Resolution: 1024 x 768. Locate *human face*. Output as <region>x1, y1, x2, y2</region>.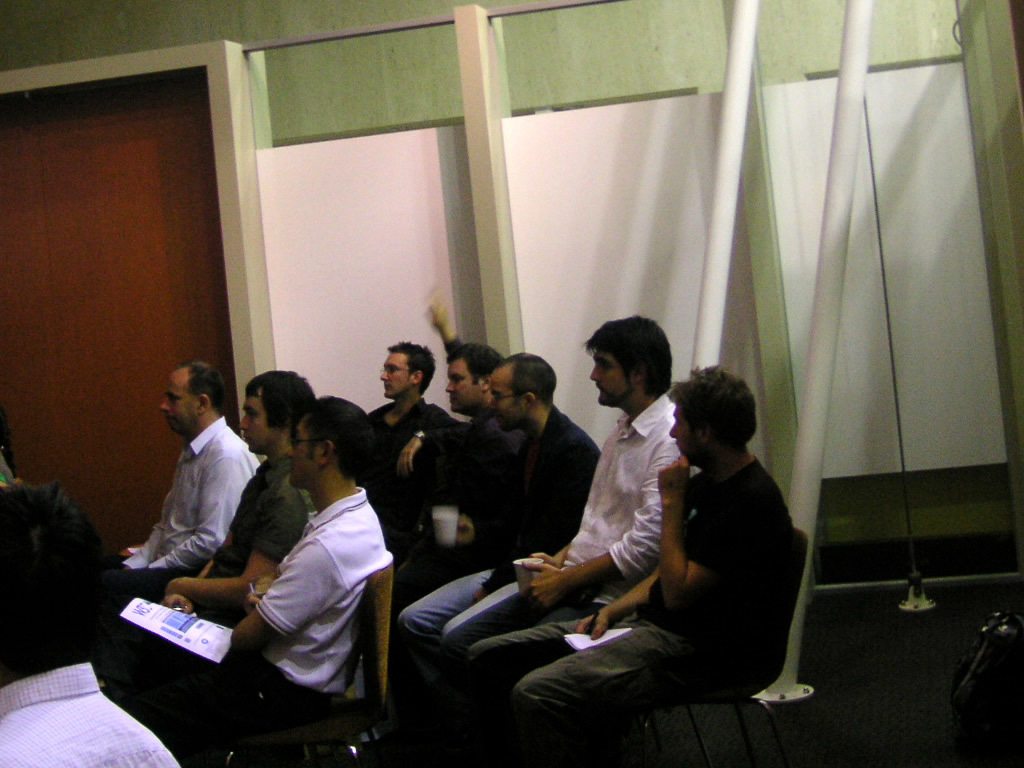
<region>486, 375, 526, 433</region>.
